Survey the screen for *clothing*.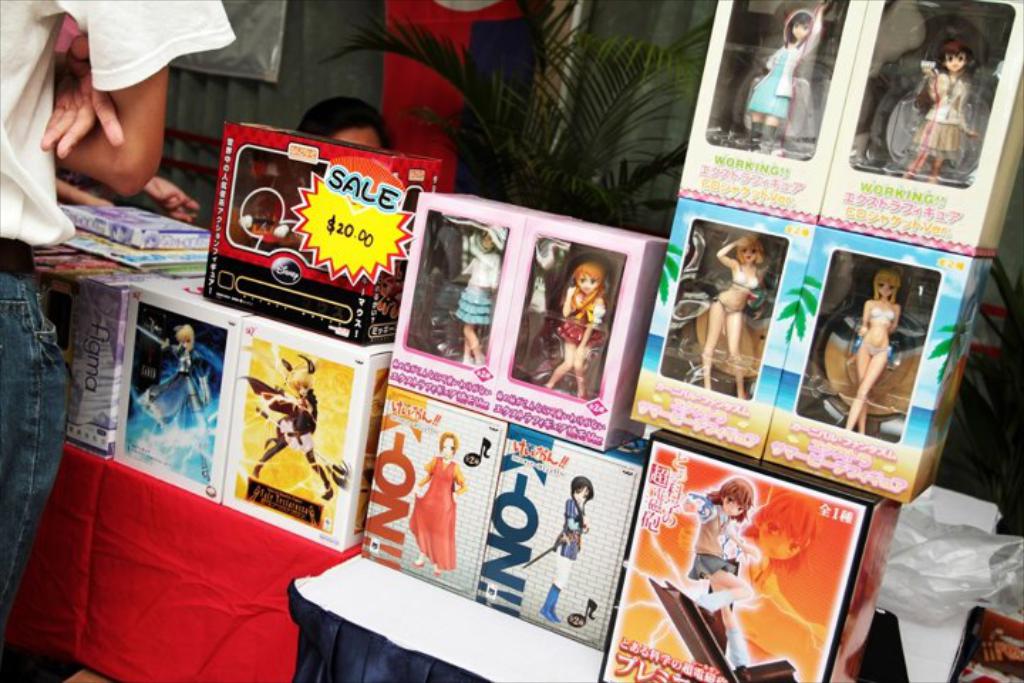
Survey found: pyautogui.locateOnScreen(556, 276, 606, 349).
